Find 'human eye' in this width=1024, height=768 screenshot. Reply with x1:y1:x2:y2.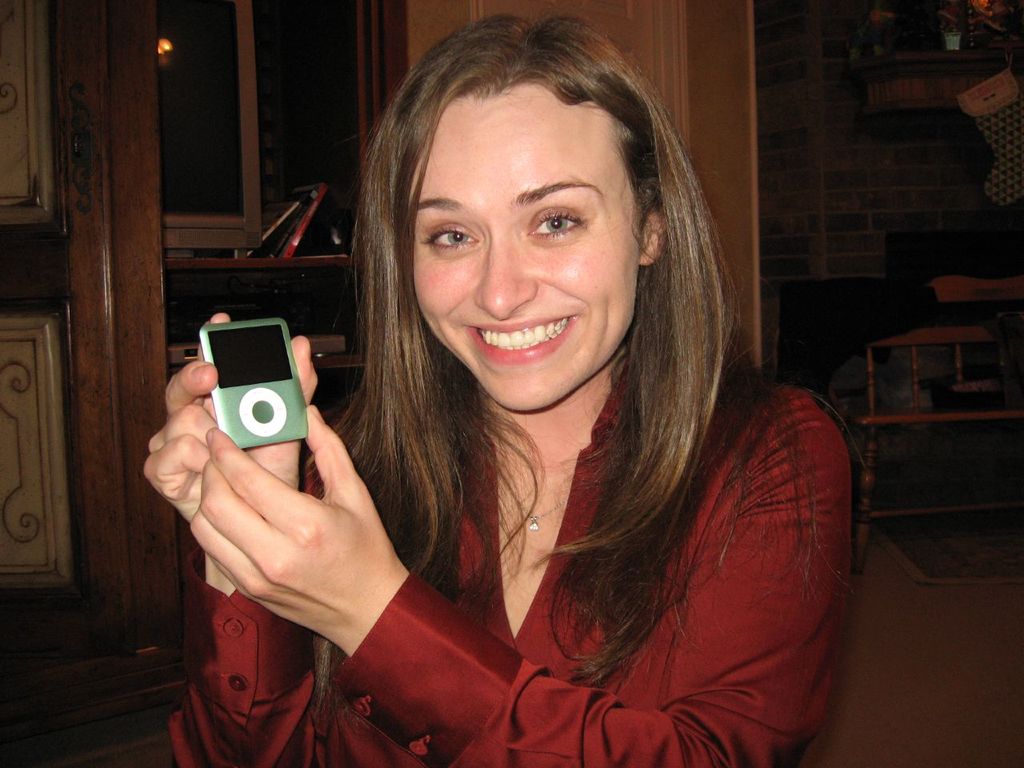
518:204:591:248.
